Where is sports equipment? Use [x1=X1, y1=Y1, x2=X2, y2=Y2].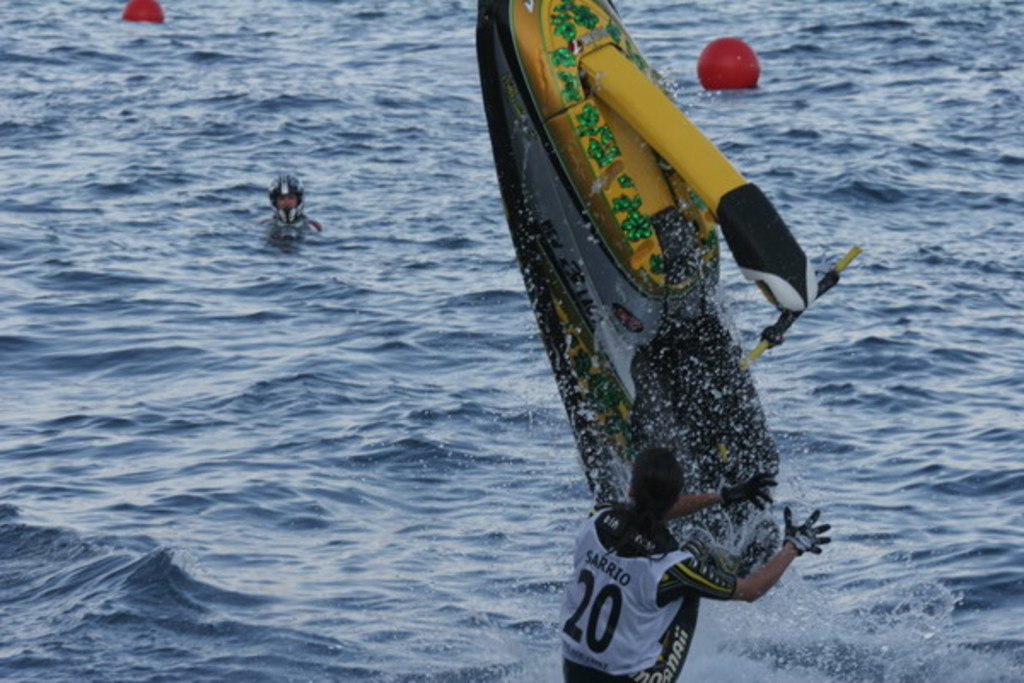
[x1=261, y1=171, x2=314, y2=231].
